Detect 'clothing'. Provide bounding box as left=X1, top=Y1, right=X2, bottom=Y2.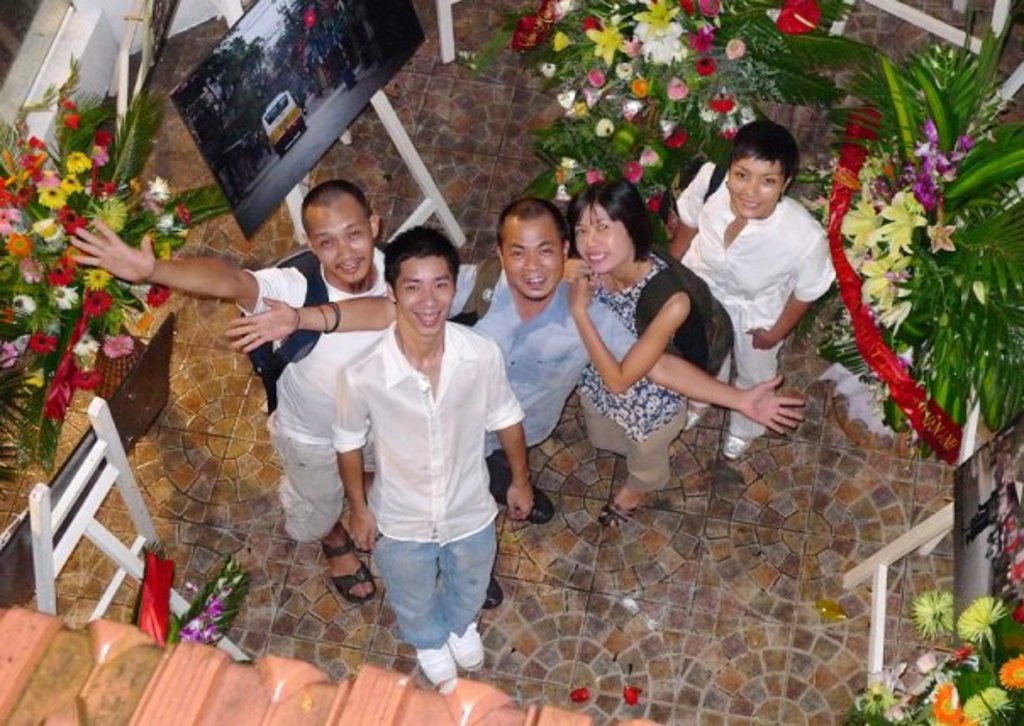
left=575, top=248, right=688, bottom=494.
